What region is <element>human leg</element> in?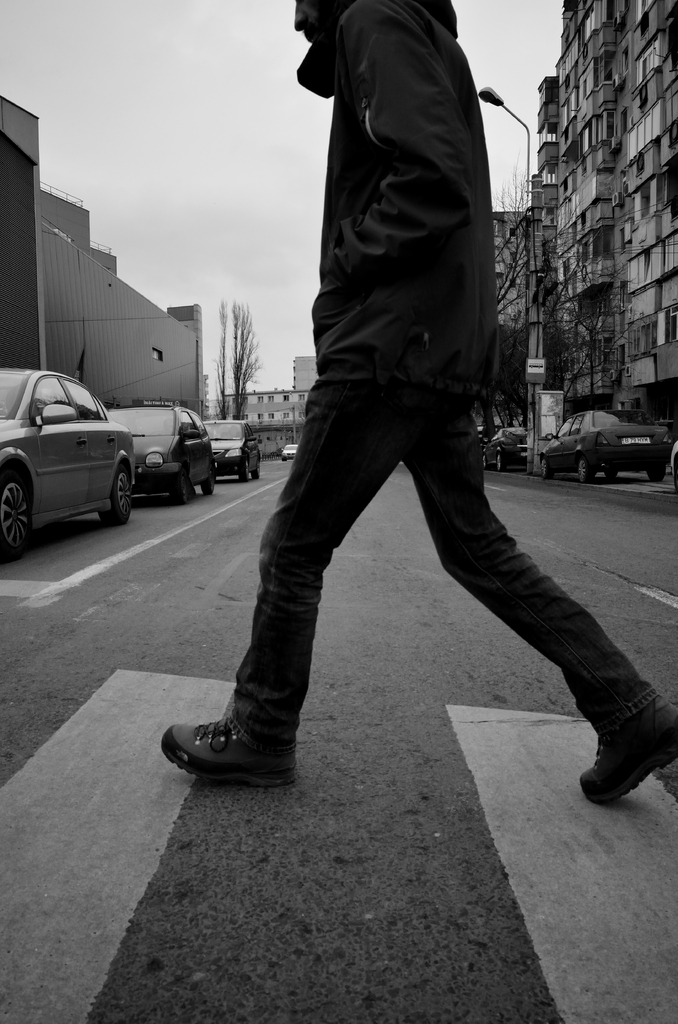
select_region(160, 287, 440, 783).
